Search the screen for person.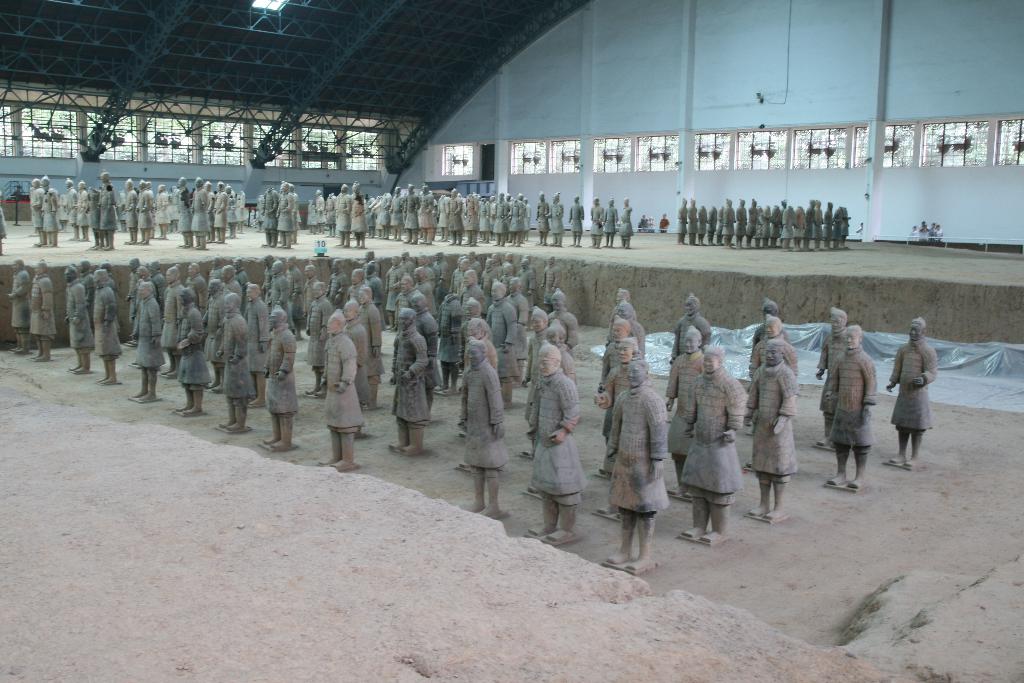
Found at {"x1": 609, "y1": 360, "x2": 654, "y2": 544}.
